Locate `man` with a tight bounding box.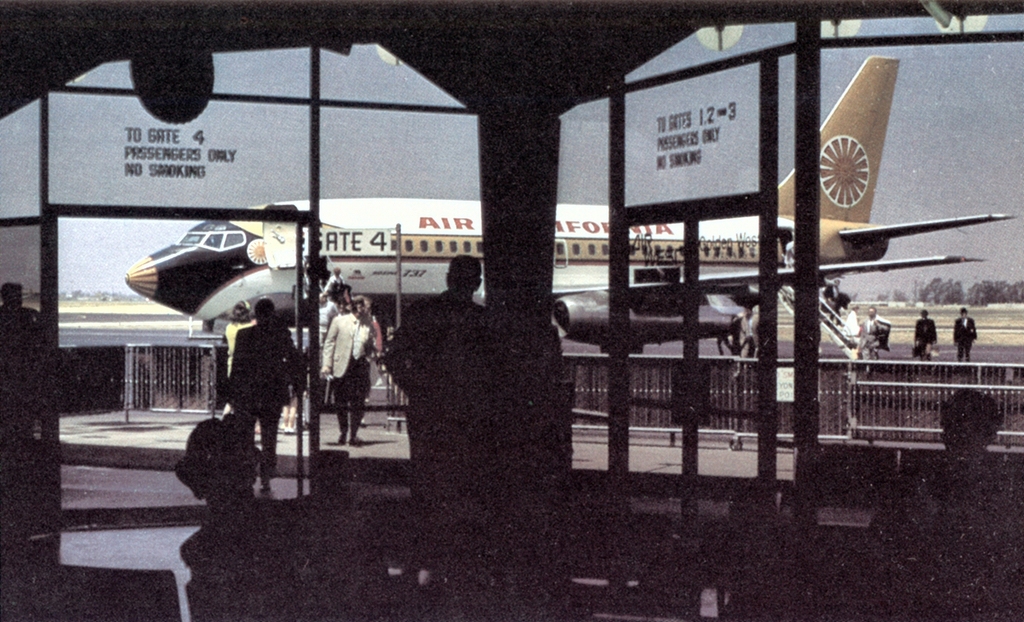
region(315, 295, 334, 350).
